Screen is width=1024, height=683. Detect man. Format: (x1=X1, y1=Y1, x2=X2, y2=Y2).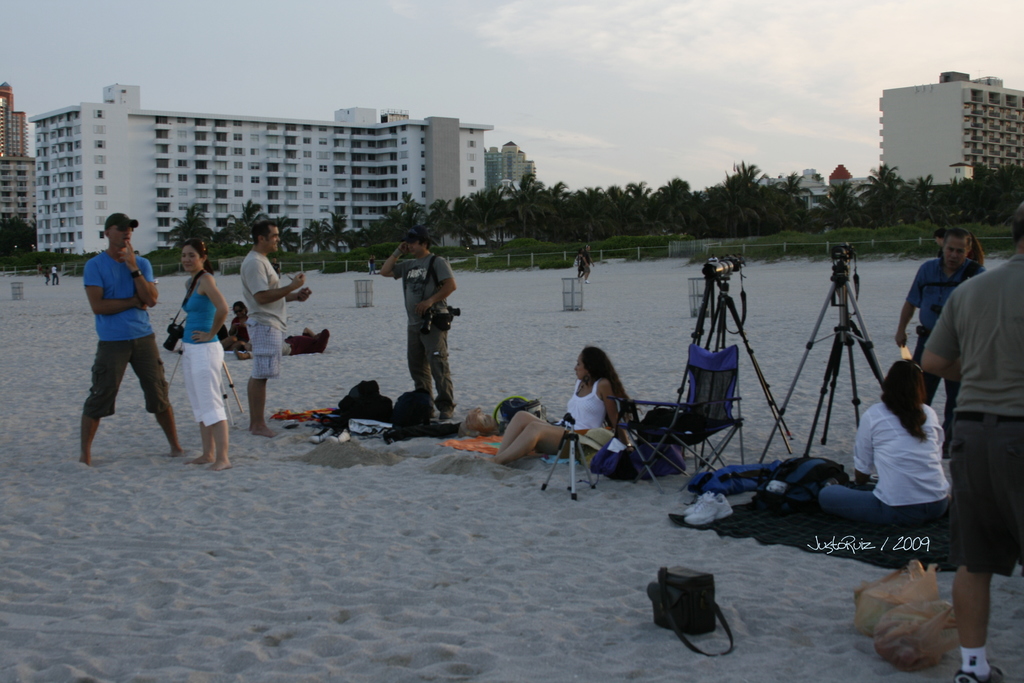
(x1=236, y1=222, x2=314, y2=438).
